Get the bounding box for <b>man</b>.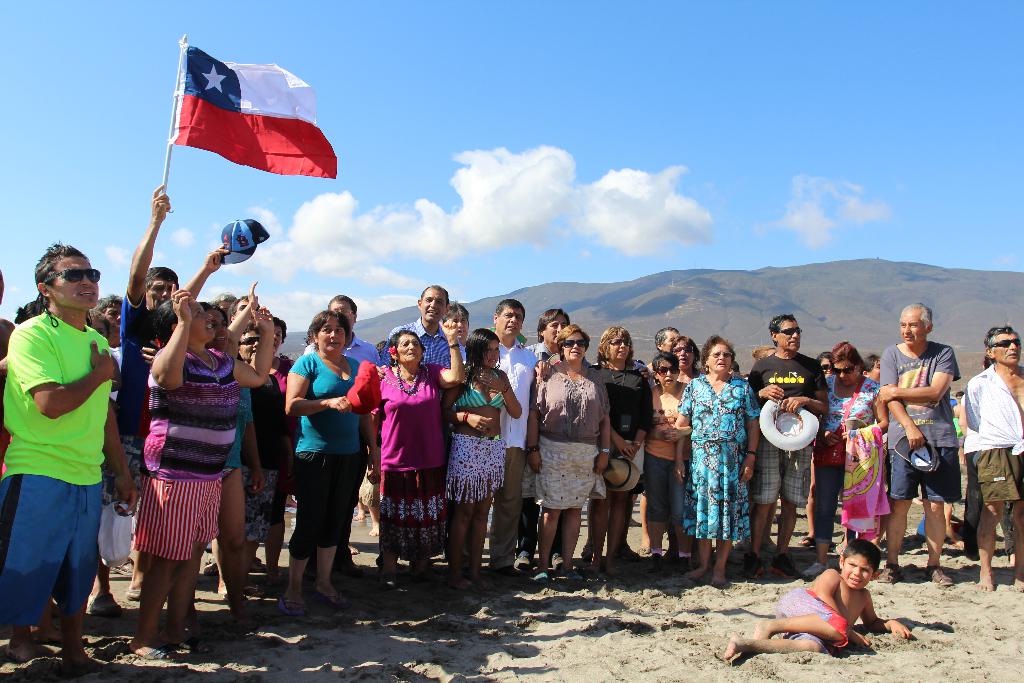
BBox(750, 313, 826, 577).
